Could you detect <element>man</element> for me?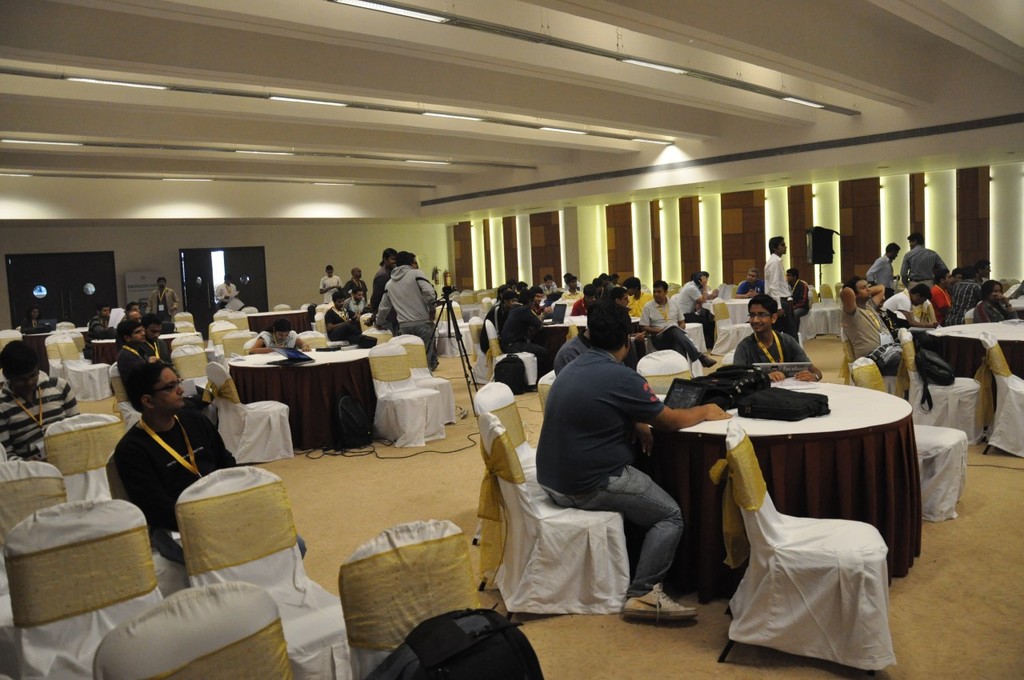
Detection result: BBox(949, 261, 982, 322).
